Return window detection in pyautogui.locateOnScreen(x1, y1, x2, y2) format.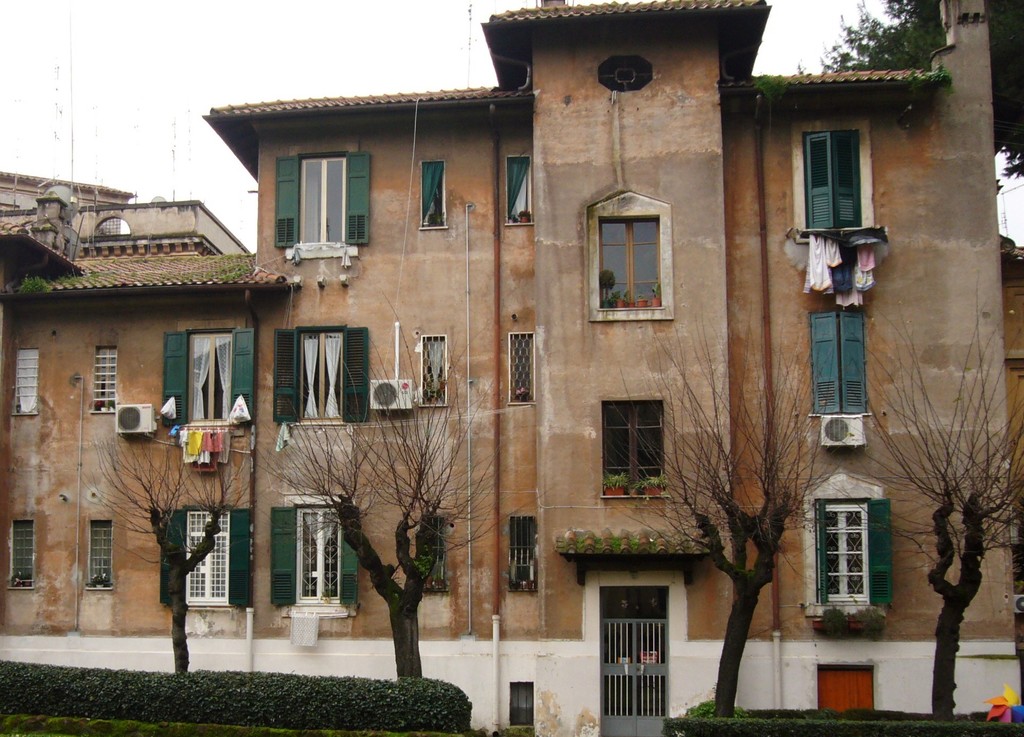
pyautogui.locateOnScreen(602, 400, 664, 497).
